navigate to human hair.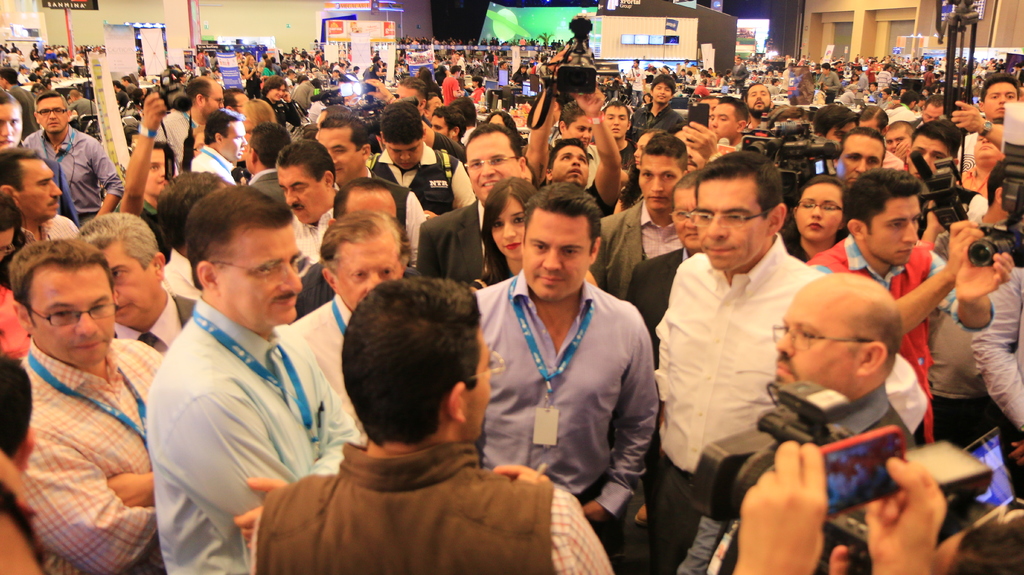
Navigation target: box=[556, 97, 590, 135].
